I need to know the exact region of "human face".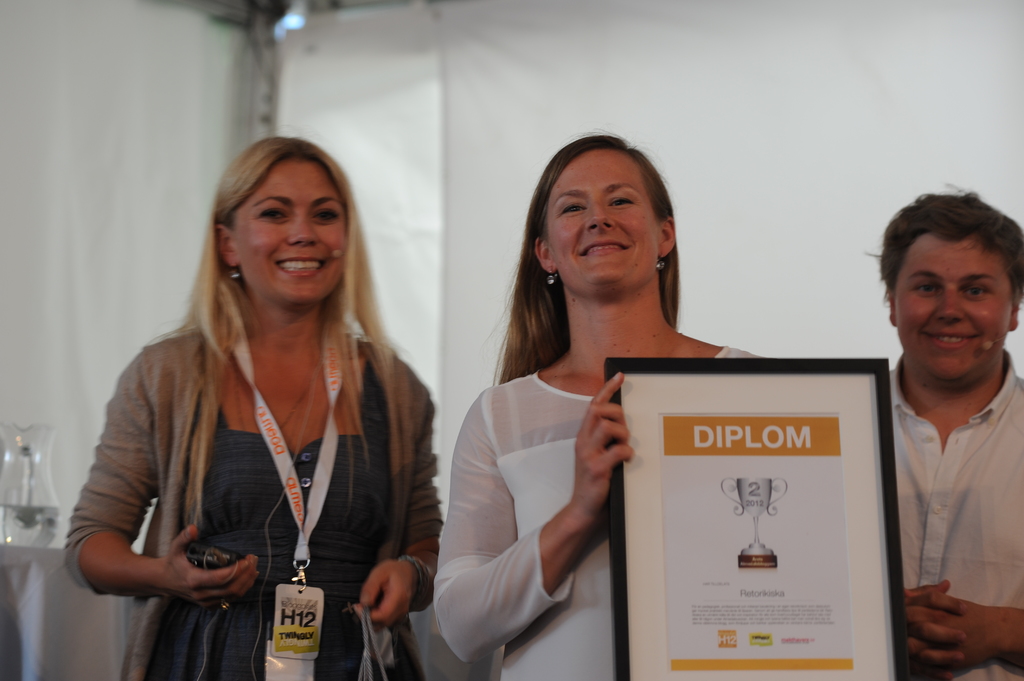
Region: locate(895, 232, 1017, 387).
